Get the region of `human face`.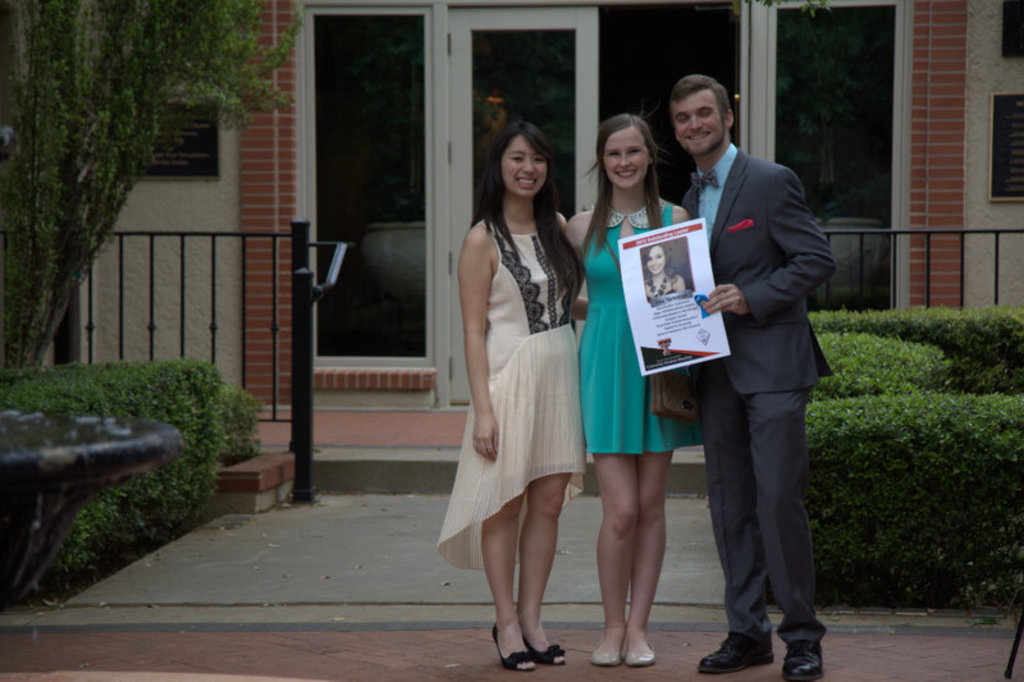
<box>502,133,548,200</box>.
